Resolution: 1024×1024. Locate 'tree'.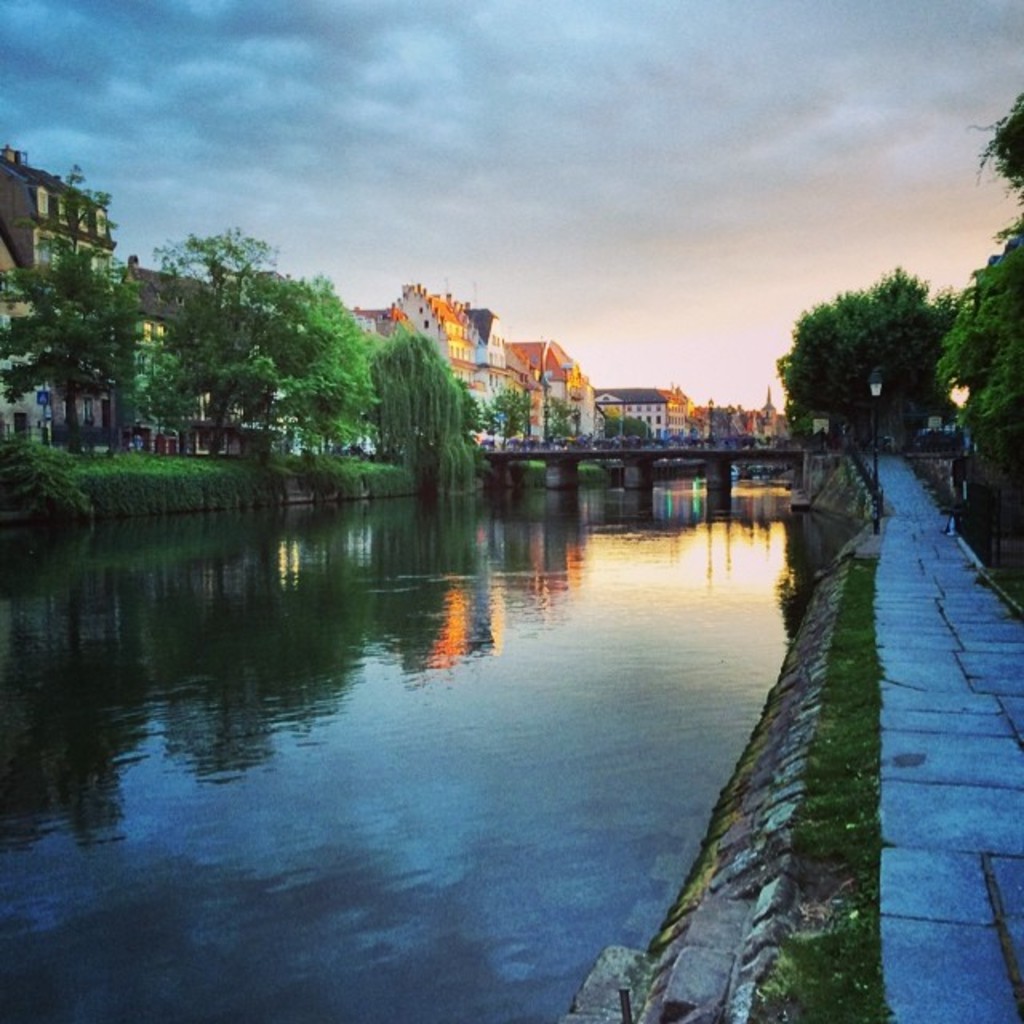
614/411/653/445.
